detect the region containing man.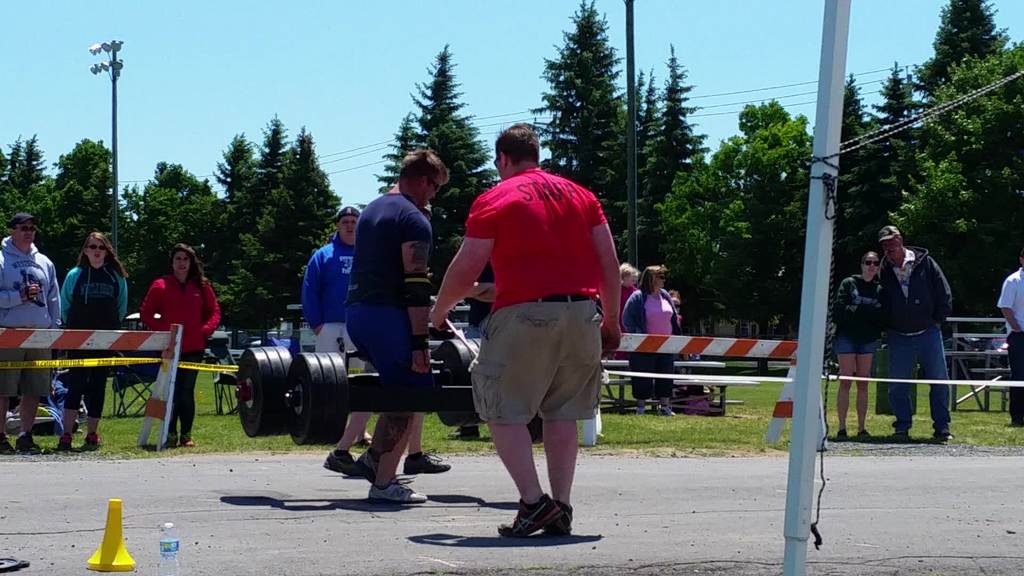
pyautogui.locateOnScreen(610, 264, 644, 358).
